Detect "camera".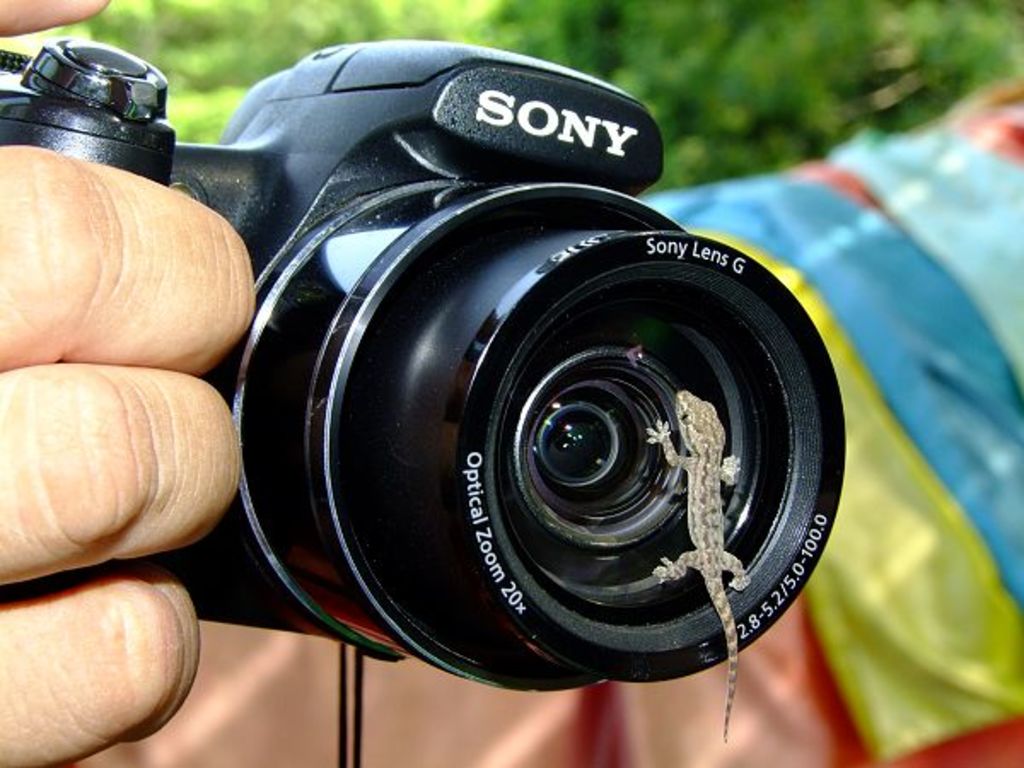
Detected at [x1=113, y1=19, x2=860, y2=742].
